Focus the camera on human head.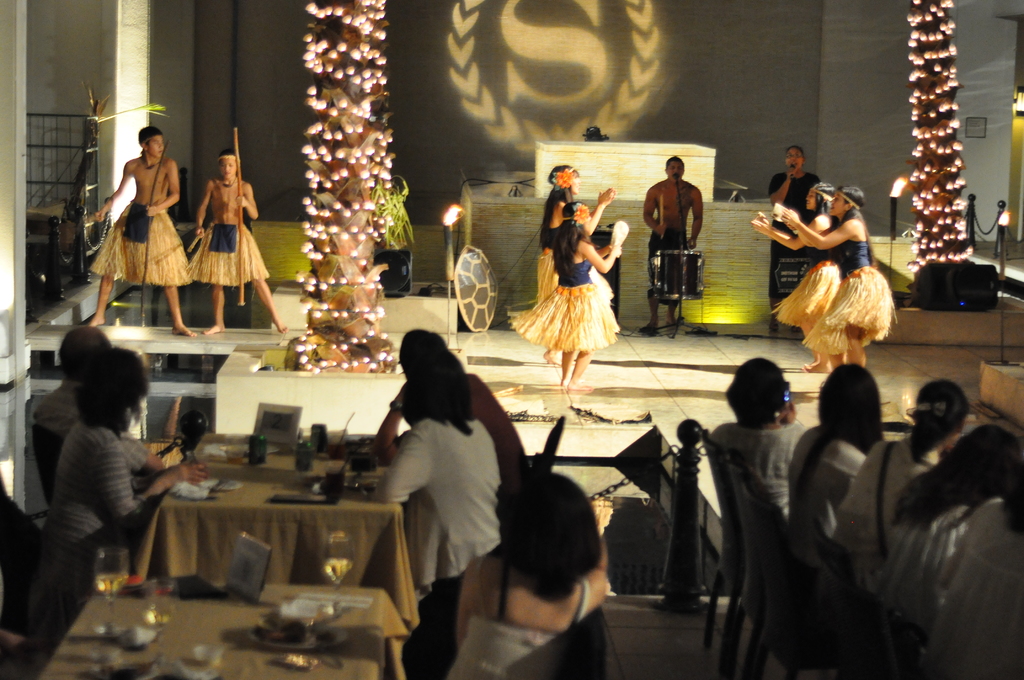
Focus region: [397,324,451,376].
